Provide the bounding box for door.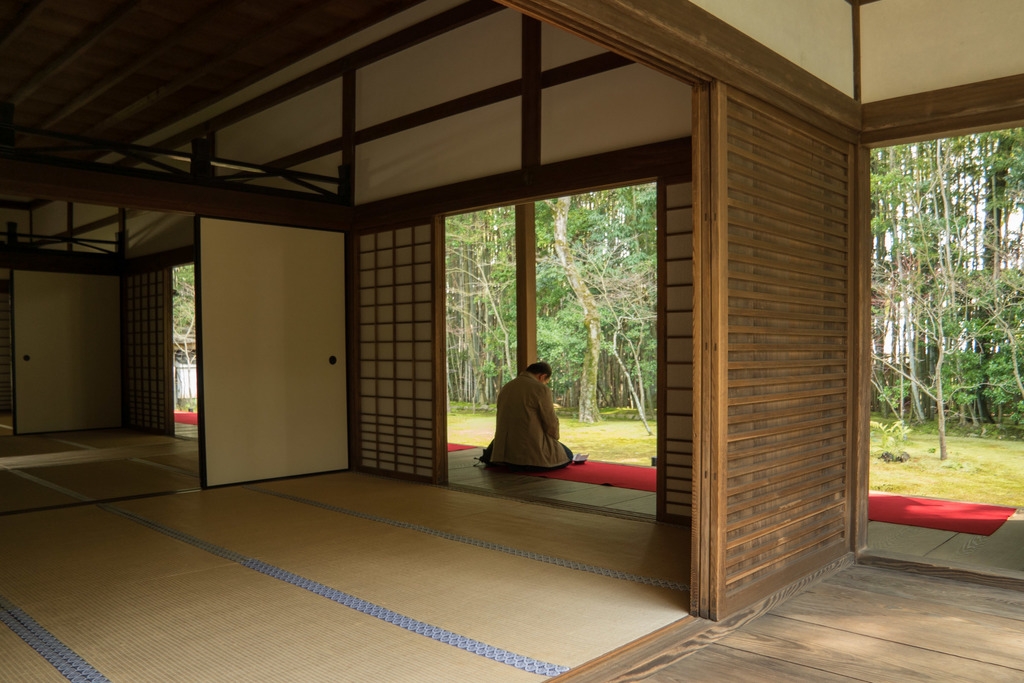
175, 198, 351, 492.
